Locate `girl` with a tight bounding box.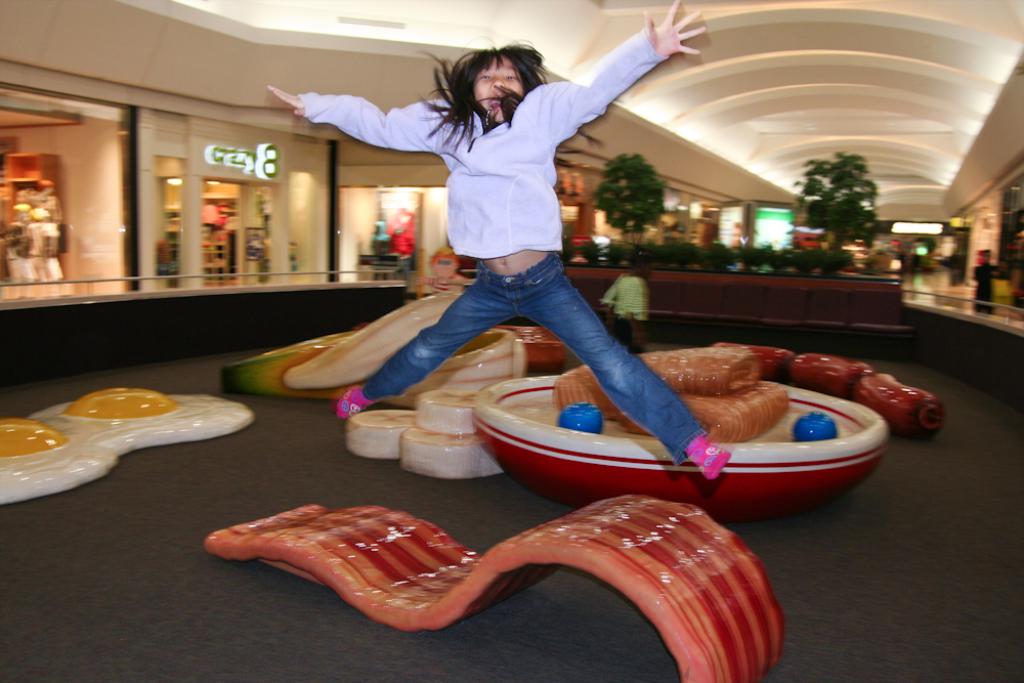
264/0/730/482.
